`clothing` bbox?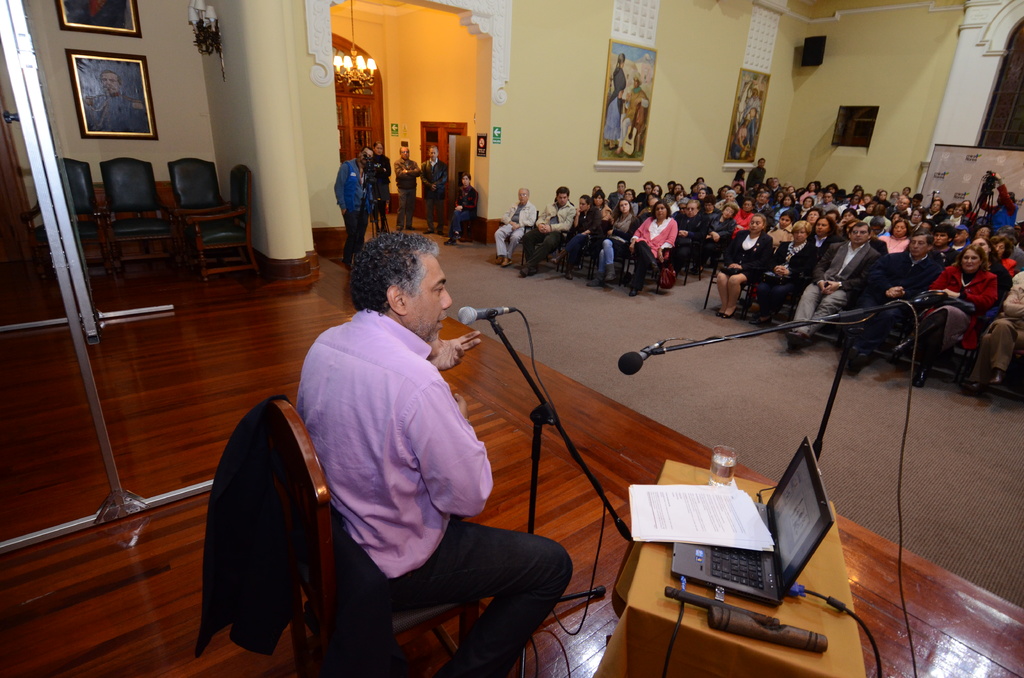
<box>419,160,446,228</box>
